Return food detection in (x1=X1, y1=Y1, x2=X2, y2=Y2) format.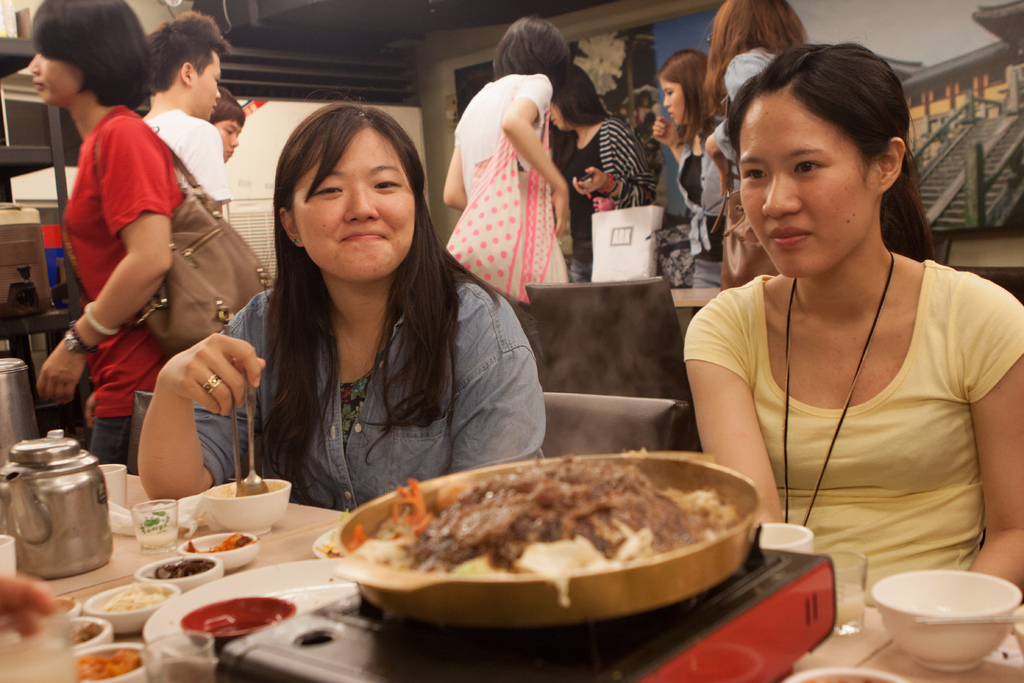
(x1=147, y1=557, x2=214, y2=582).
